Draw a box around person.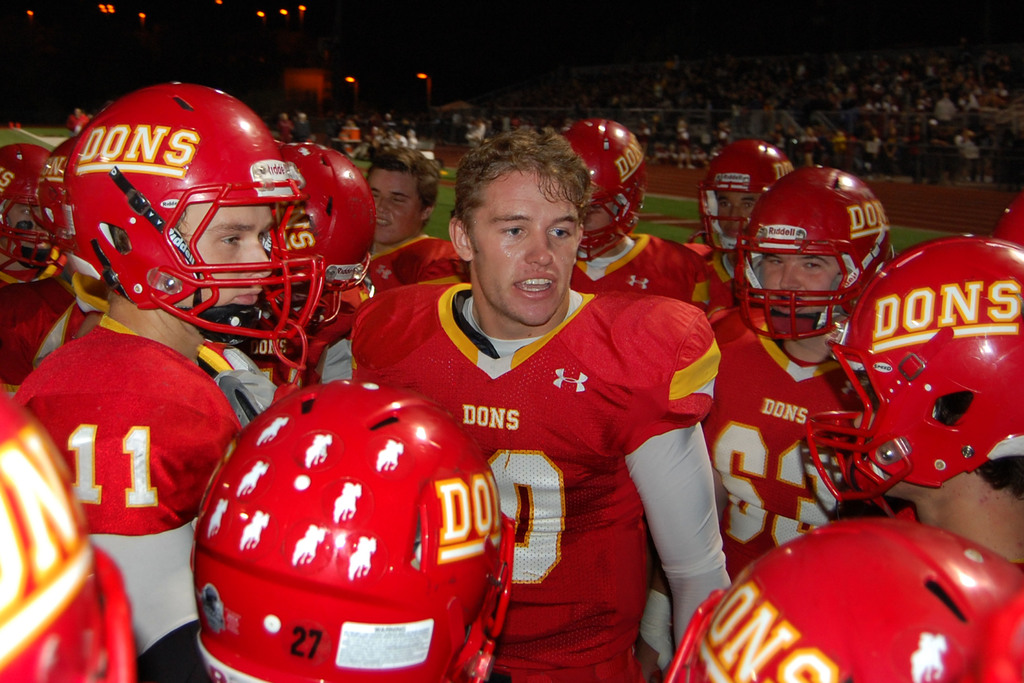
box(17, 79, 274, 653).
